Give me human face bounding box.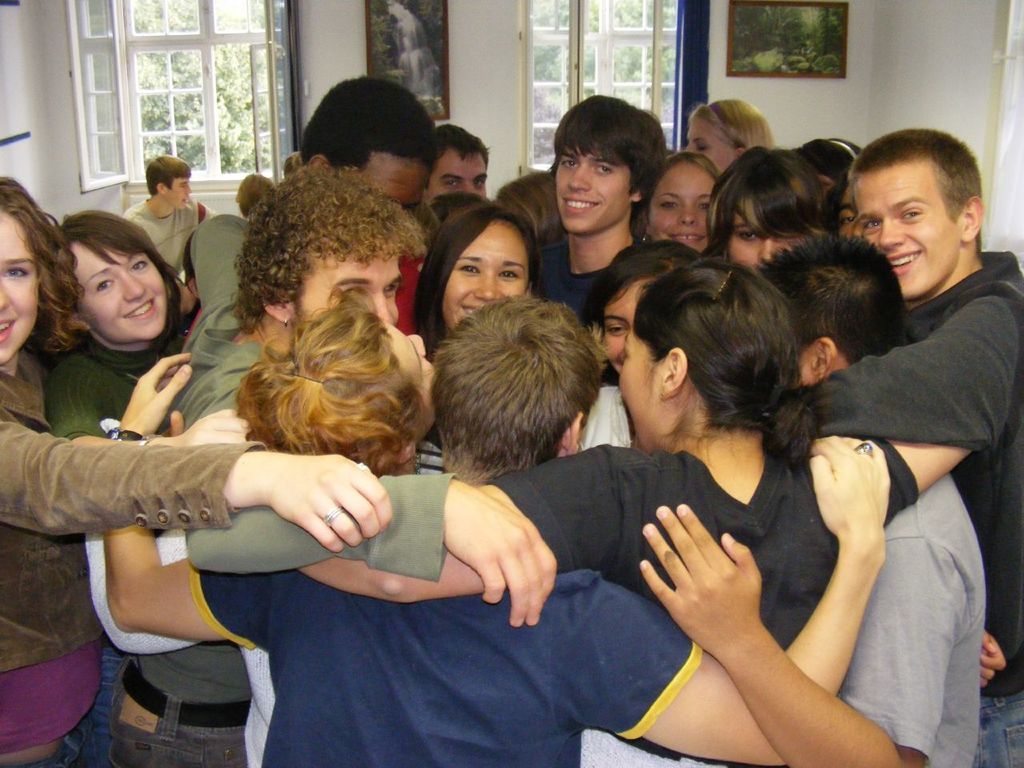
x1=648, y1=160, x2=716, y2=254.
